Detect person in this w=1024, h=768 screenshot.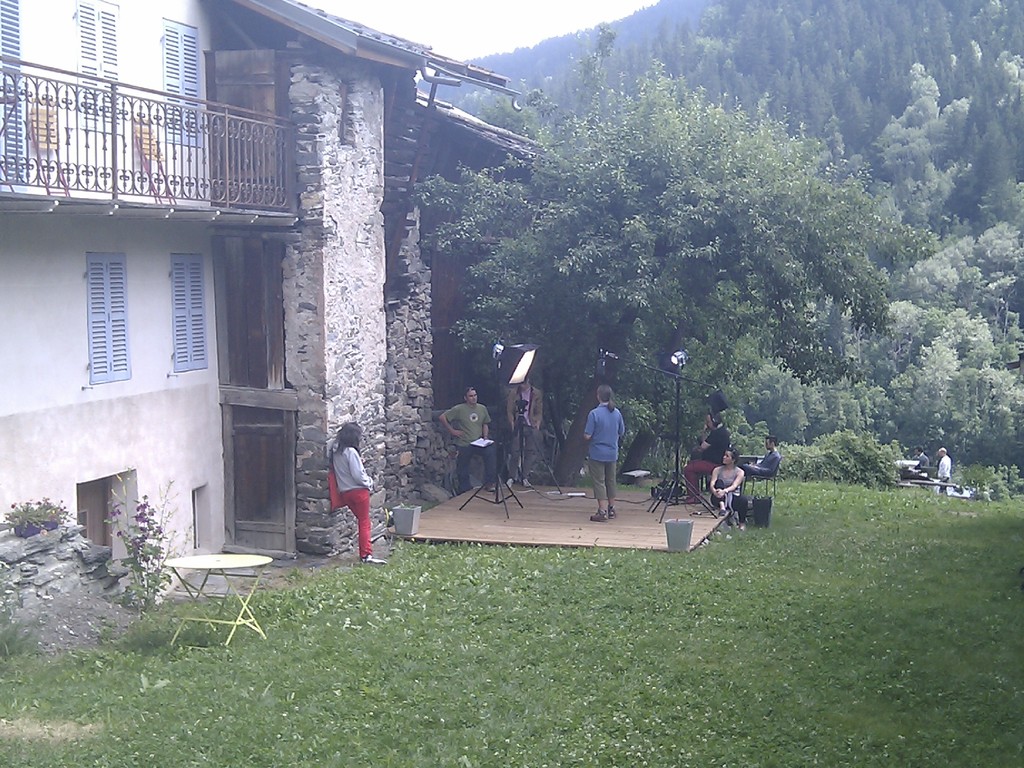
Detection: <bbox>739, 438, 779, 492</bbox>.
